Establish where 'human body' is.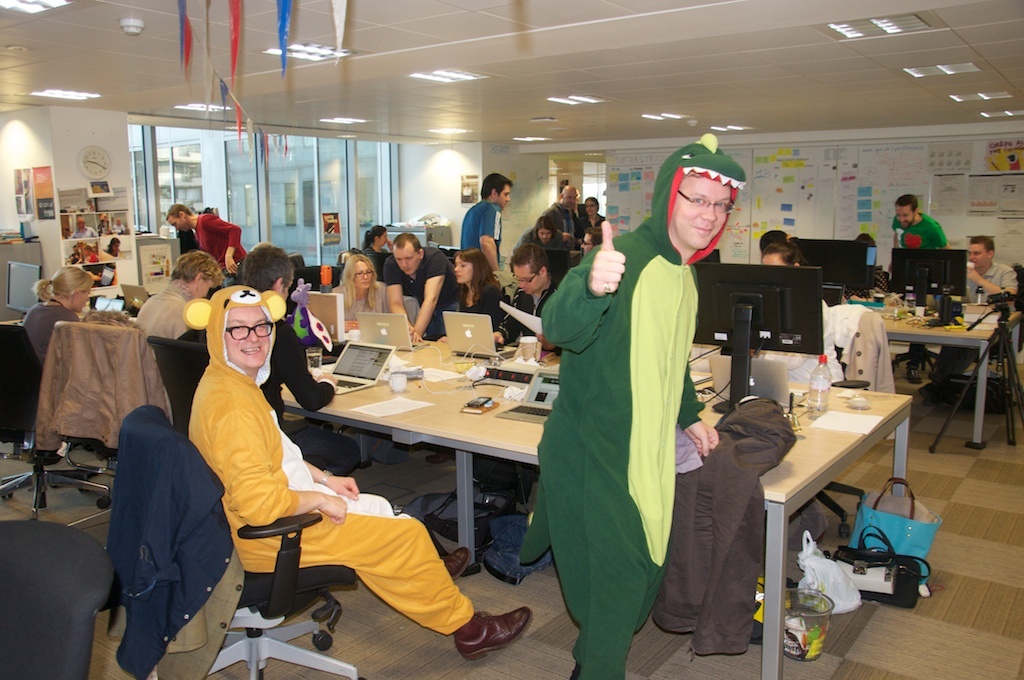
Established at <box>752,235,801,274</box>.
